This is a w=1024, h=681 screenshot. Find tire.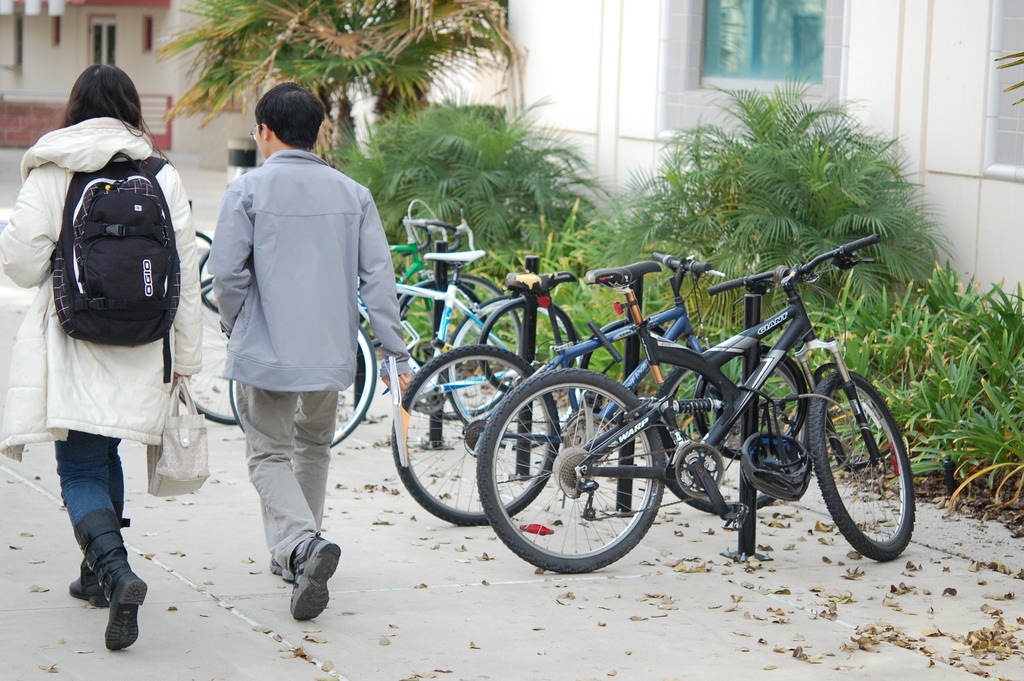
Bounding box: <region>227, 320, 378, 448</region>.
